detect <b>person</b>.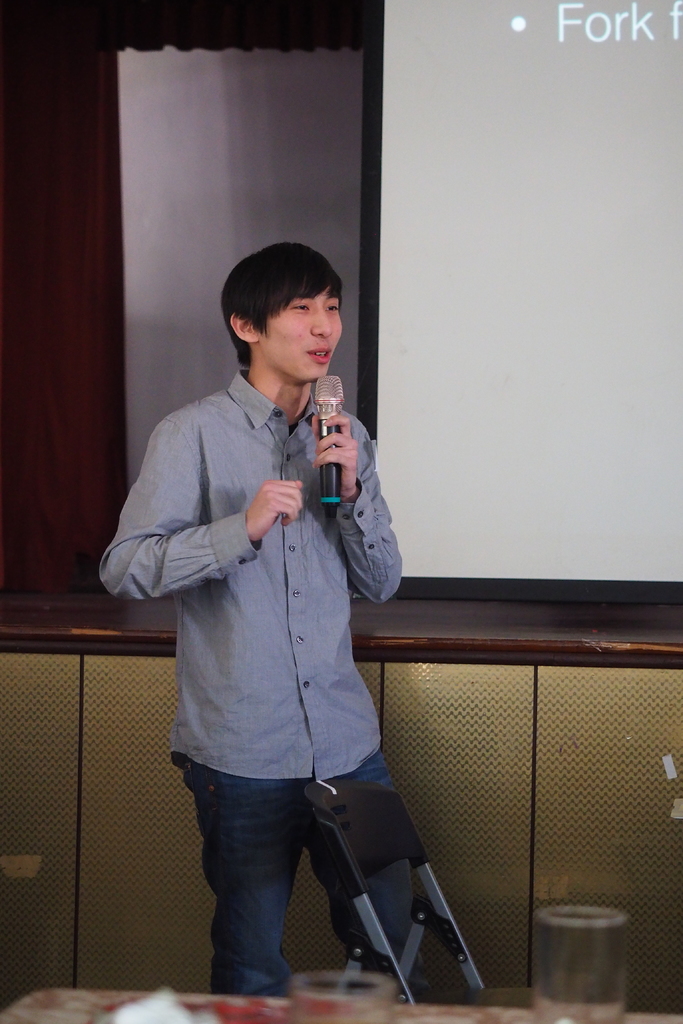
Detected at <box>116,225,443,1008</box>.
